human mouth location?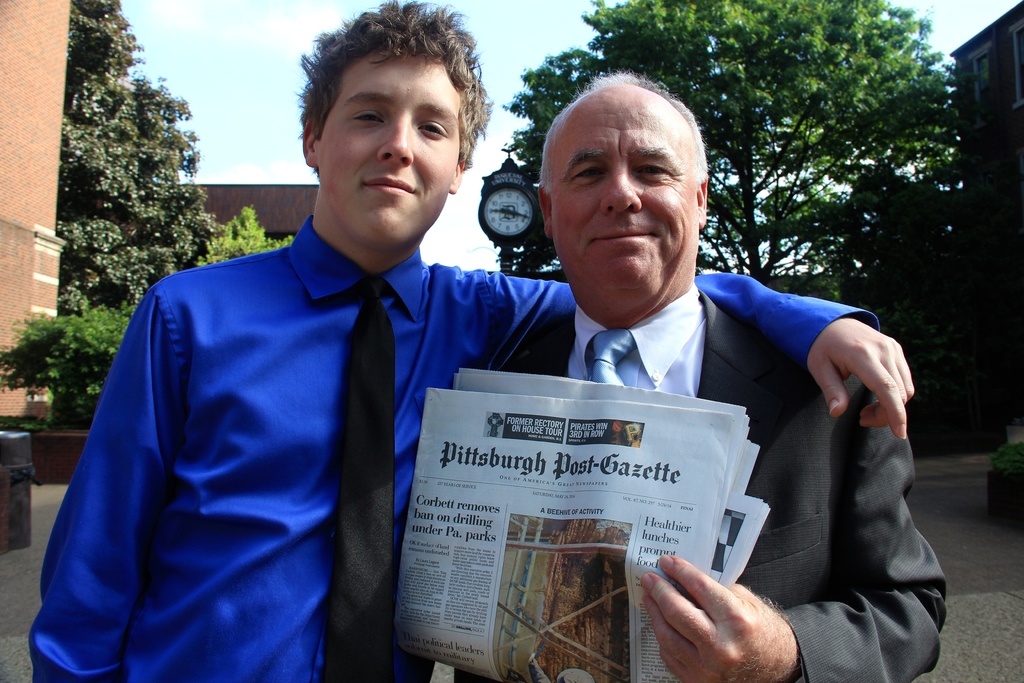
362, 179, 416, 193
